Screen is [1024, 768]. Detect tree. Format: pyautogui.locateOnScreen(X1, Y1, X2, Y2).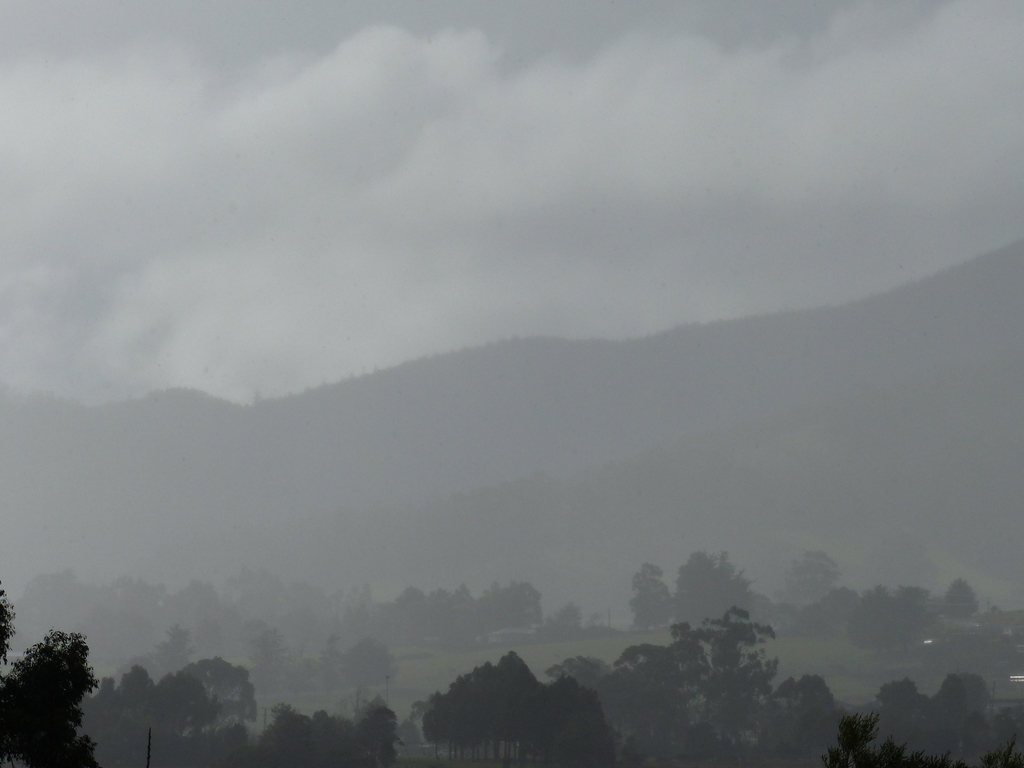
pyautogui.locateOnScreen(618, 549, 782, 633).
